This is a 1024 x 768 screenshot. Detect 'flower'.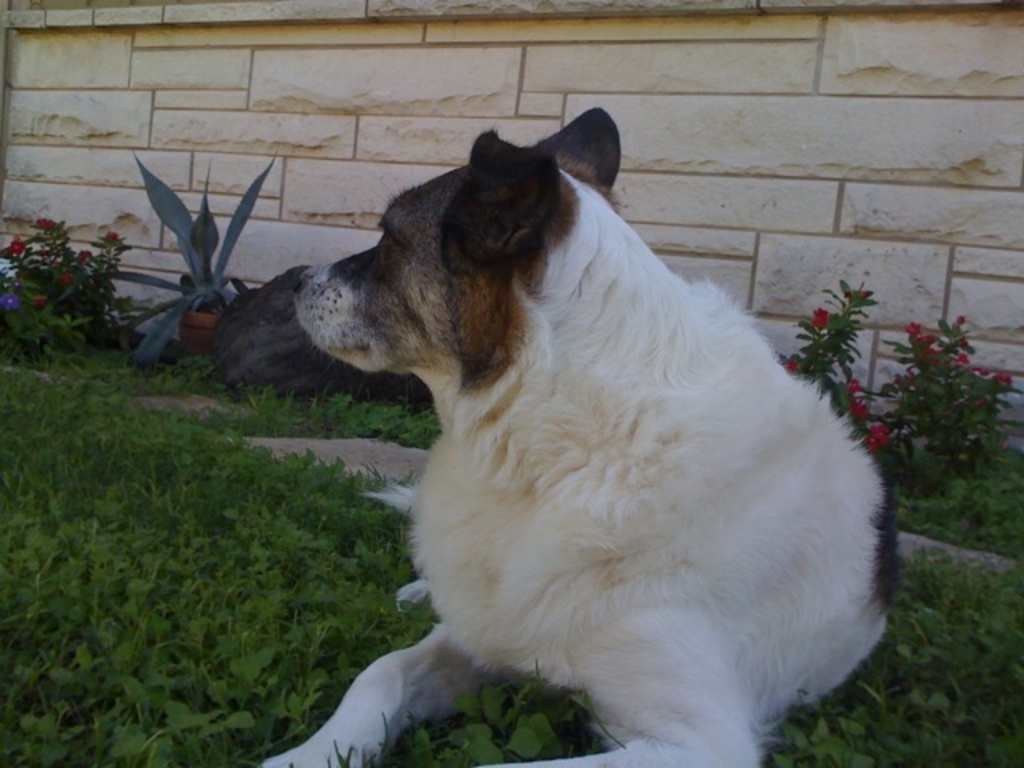
bbox=(810, 296, 838, 326).
